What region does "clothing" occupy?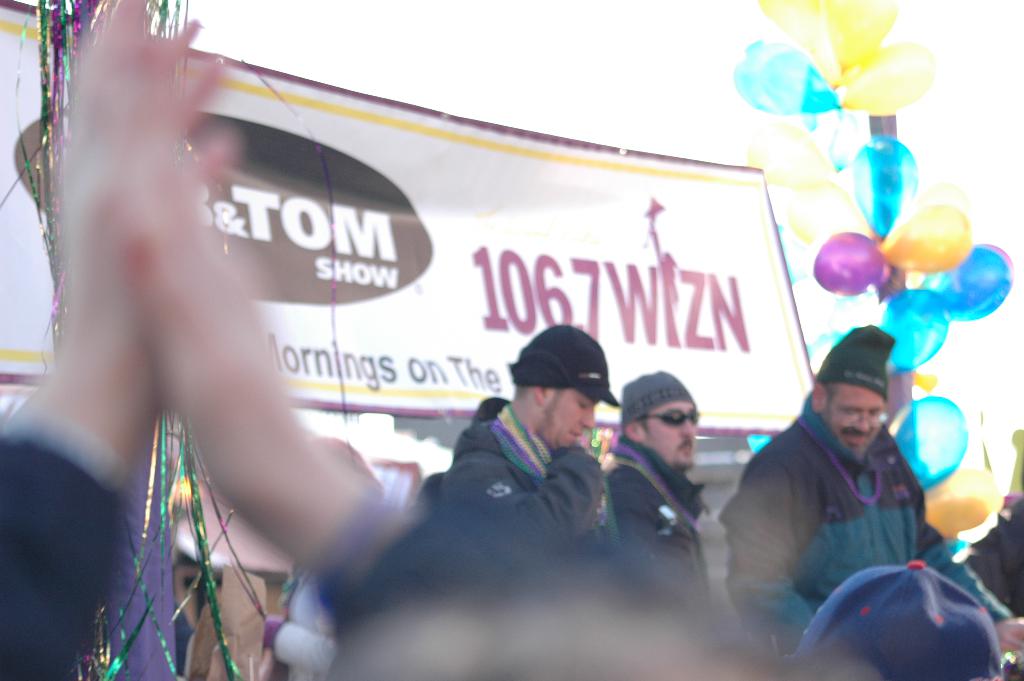
[730,374,940,680].
